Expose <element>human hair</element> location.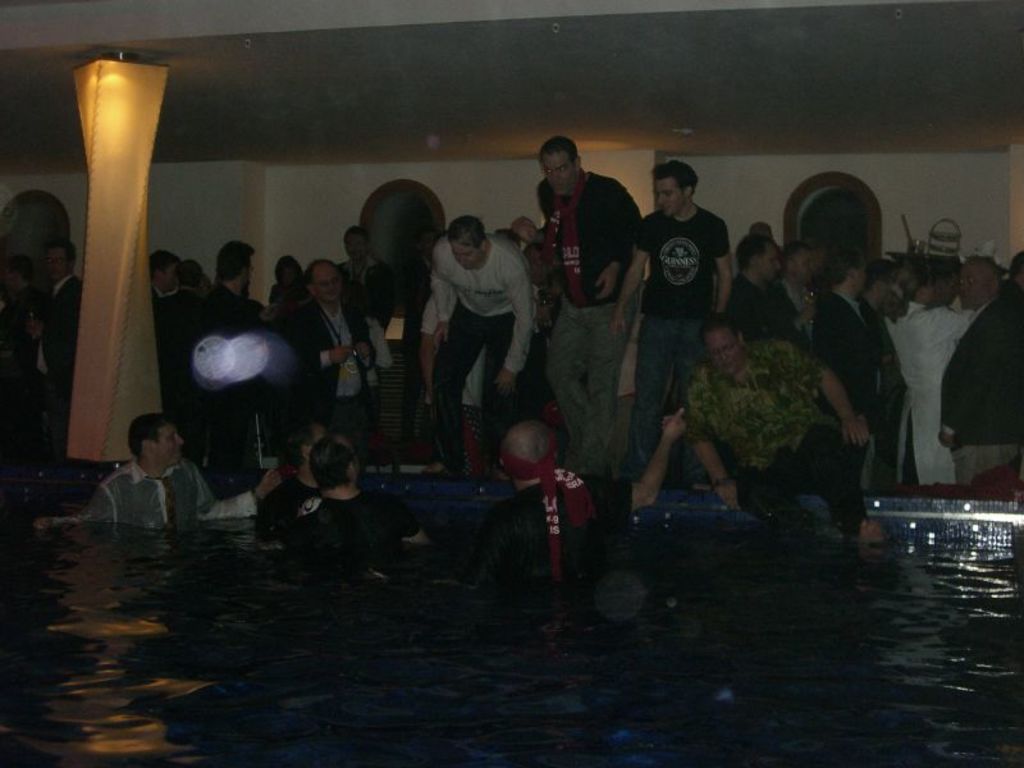
Exposed at Rect(55, 237, 79, 268).
